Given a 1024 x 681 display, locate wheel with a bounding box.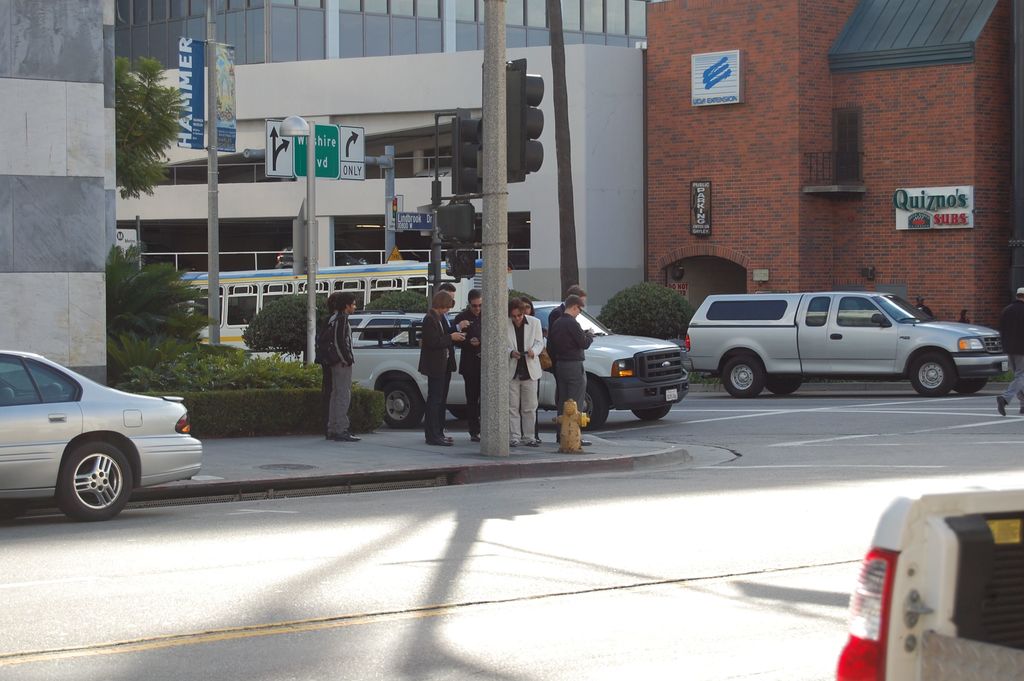
Located: [left=632, top=408, right=662, bottom=422].
